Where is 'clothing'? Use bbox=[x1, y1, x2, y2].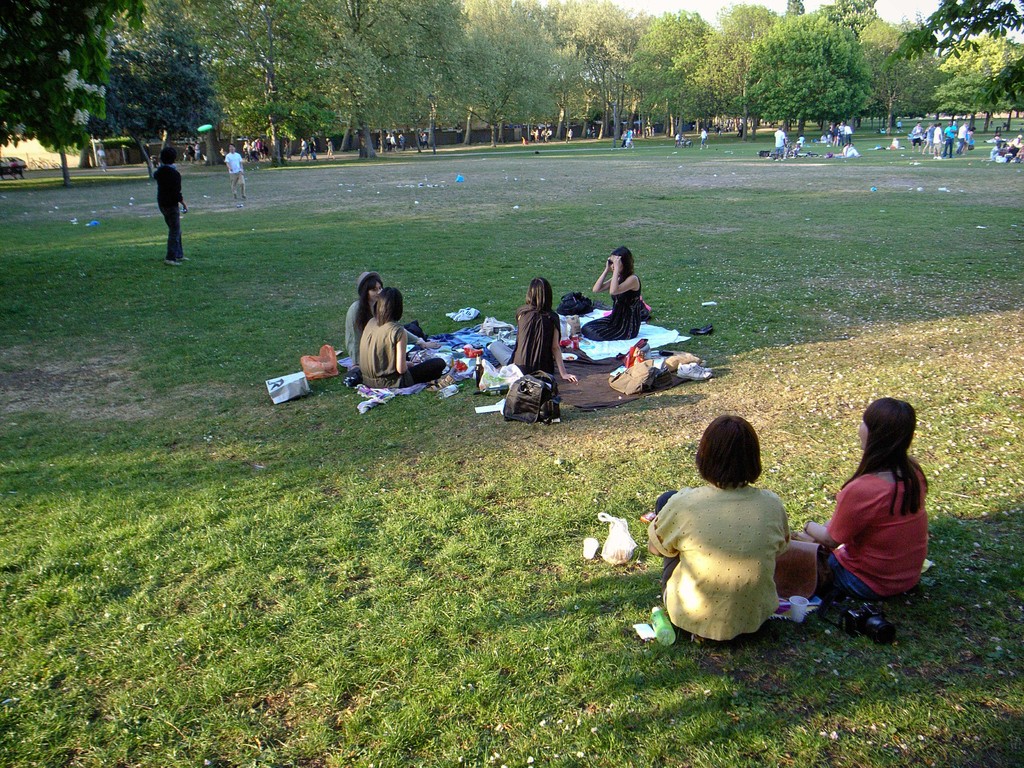
bbox=[656, 463, 803, 653].
